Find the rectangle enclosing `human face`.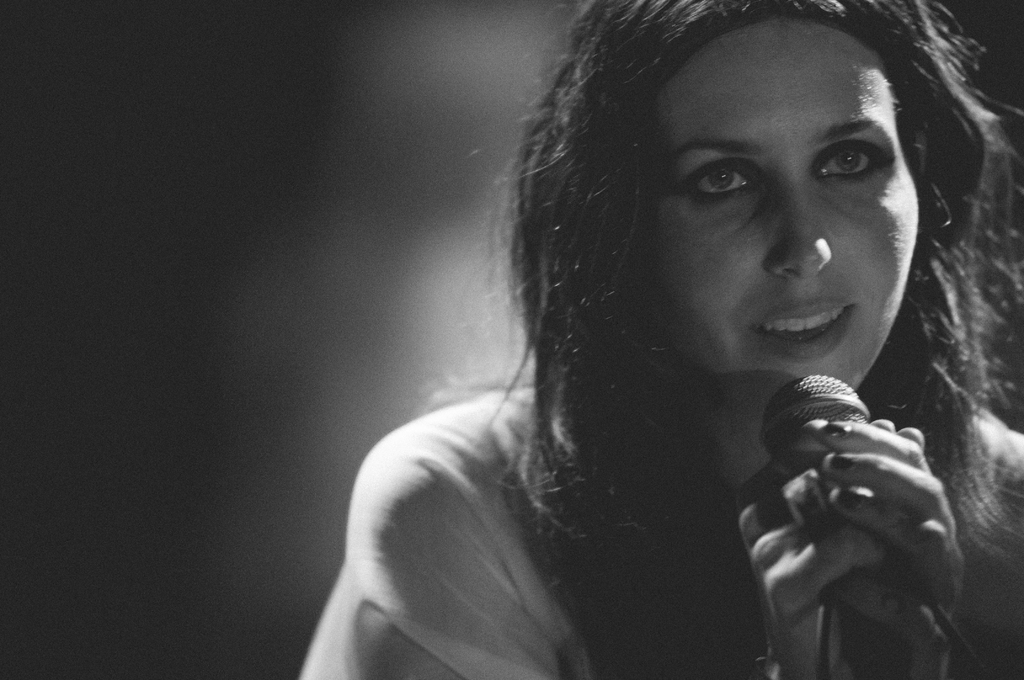
655:19:920:412.
